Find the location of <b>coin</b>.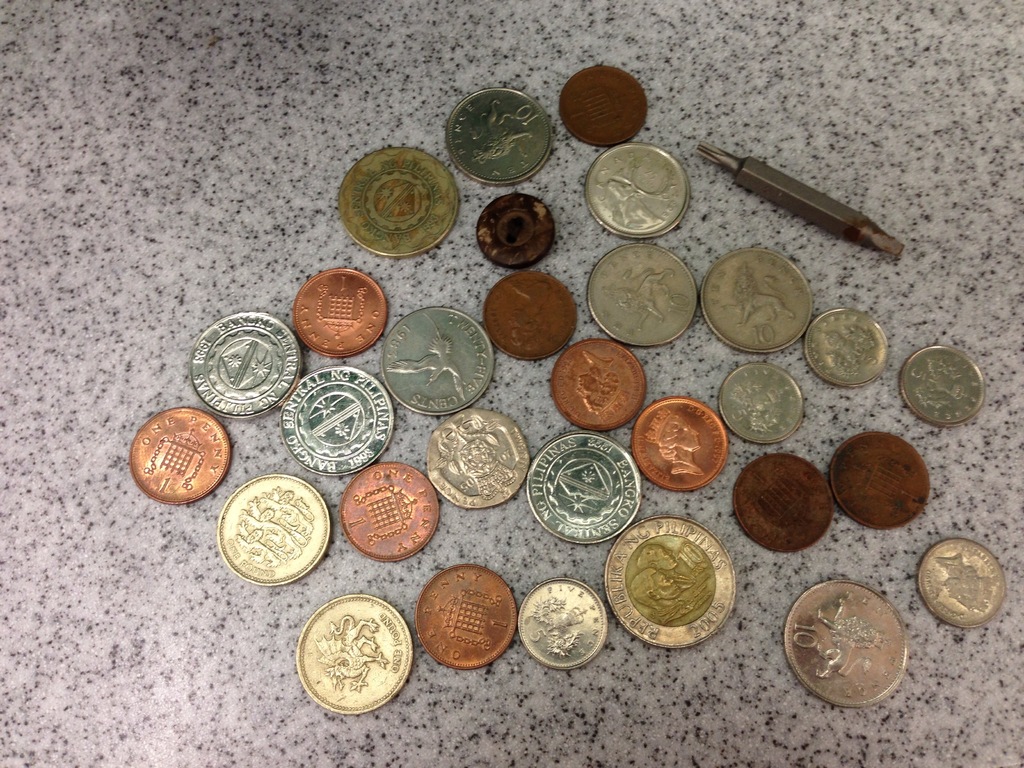
Location: detection(436, 83, 561, 182).
